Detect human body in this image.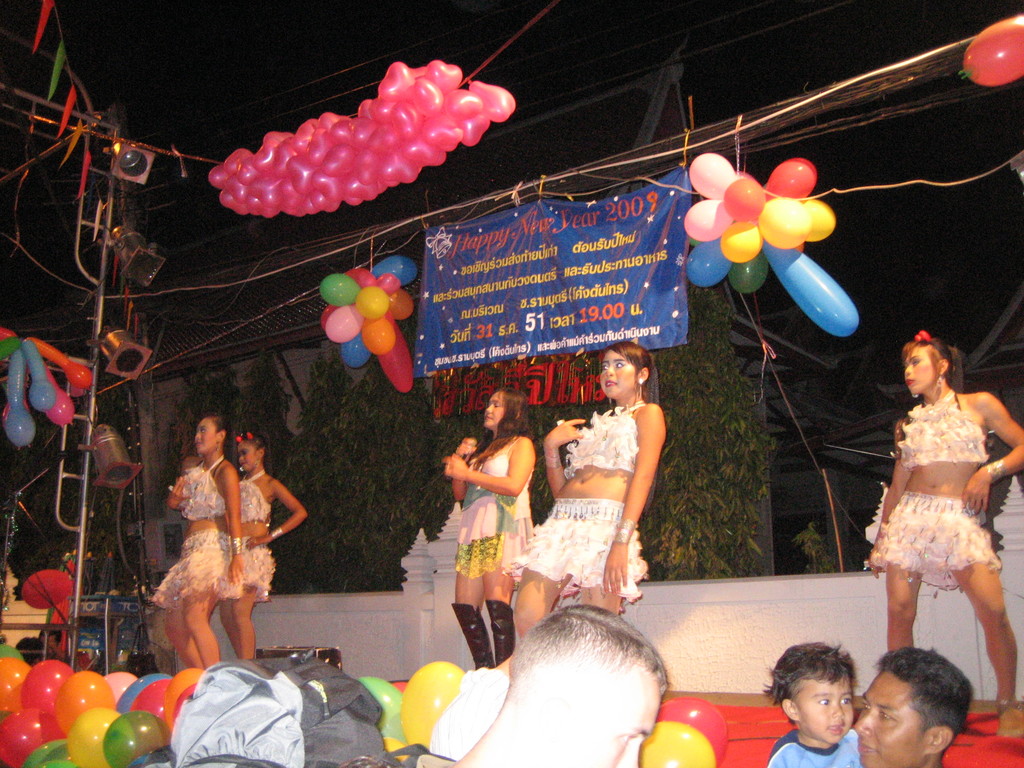
Detection: 510/338/668/646.
